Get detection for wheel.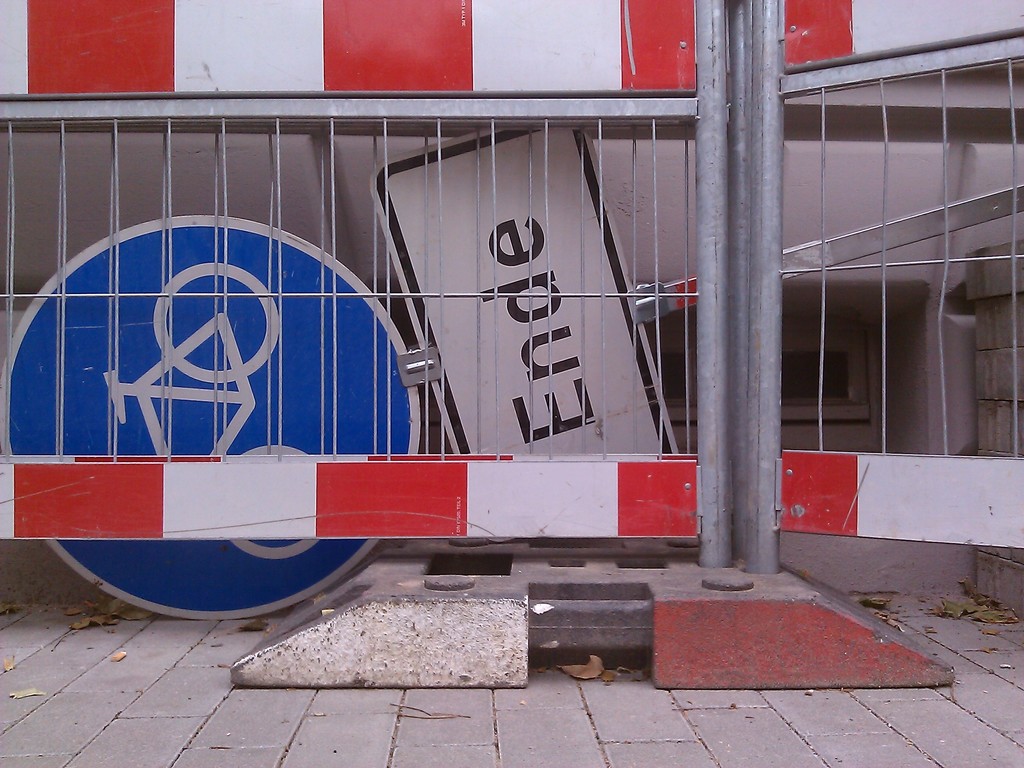
Detection: BBox(223, 440, 319, 558).
